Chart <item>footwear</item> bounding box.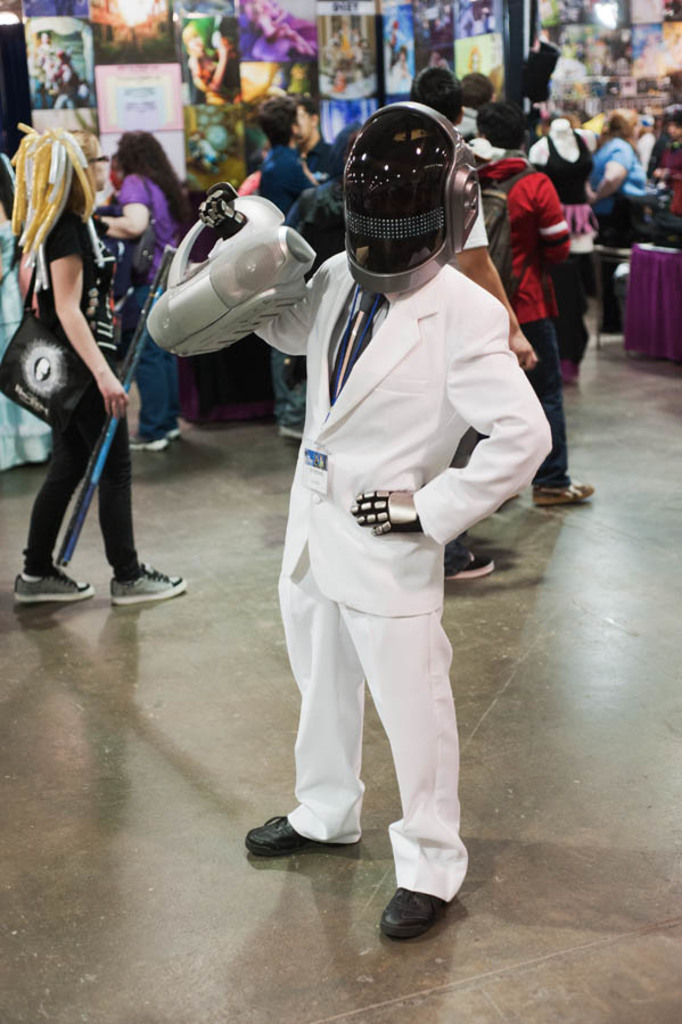
Charted: (109, 563, 184, 604).
